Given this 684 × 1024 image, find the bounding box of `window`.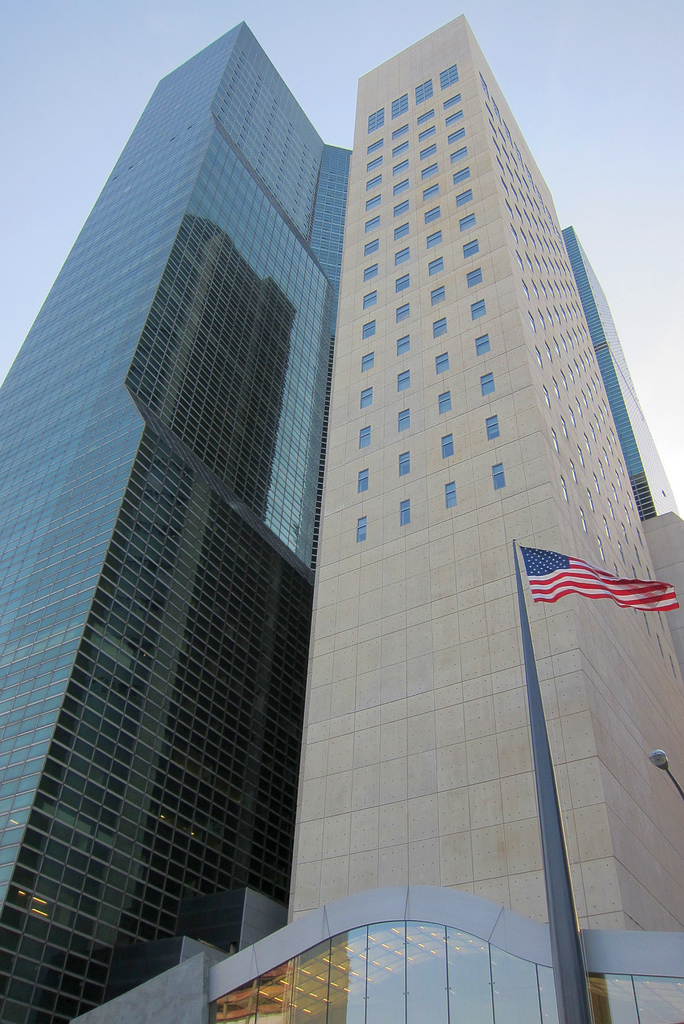
bbox=[417, 142, 438, 162].
